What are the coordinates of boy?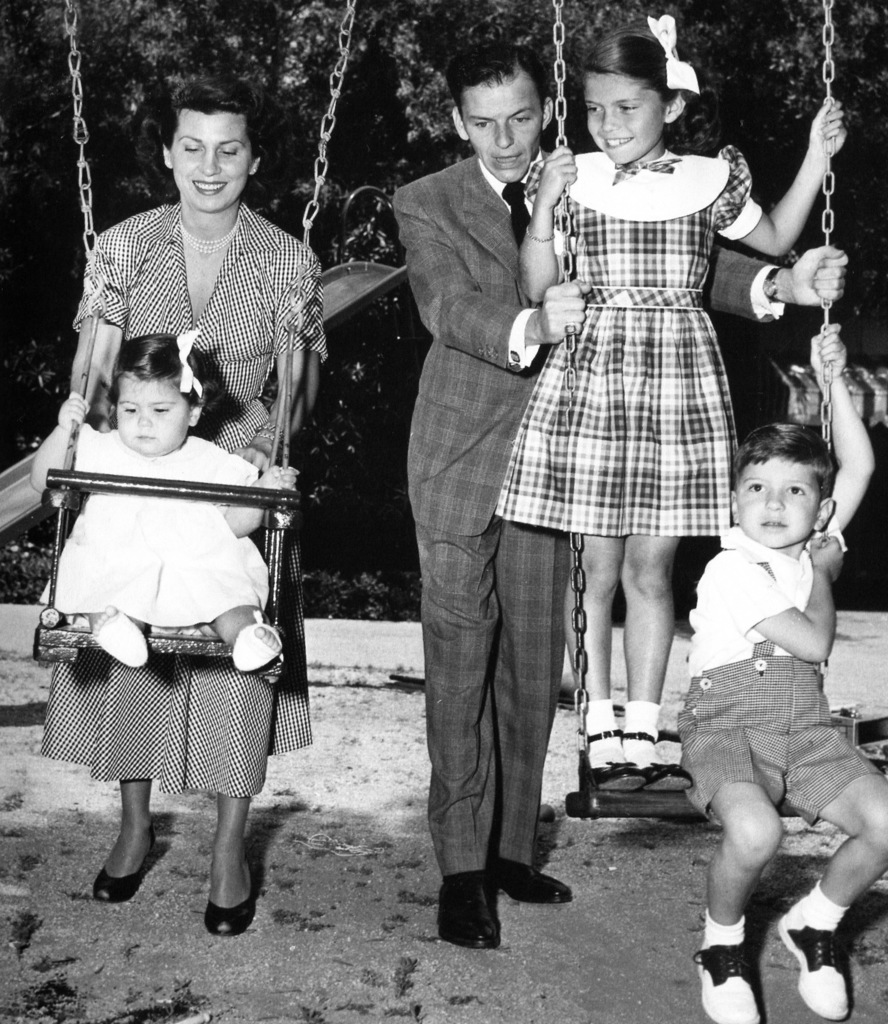
bbox=[673, 319, 887, 1023].
